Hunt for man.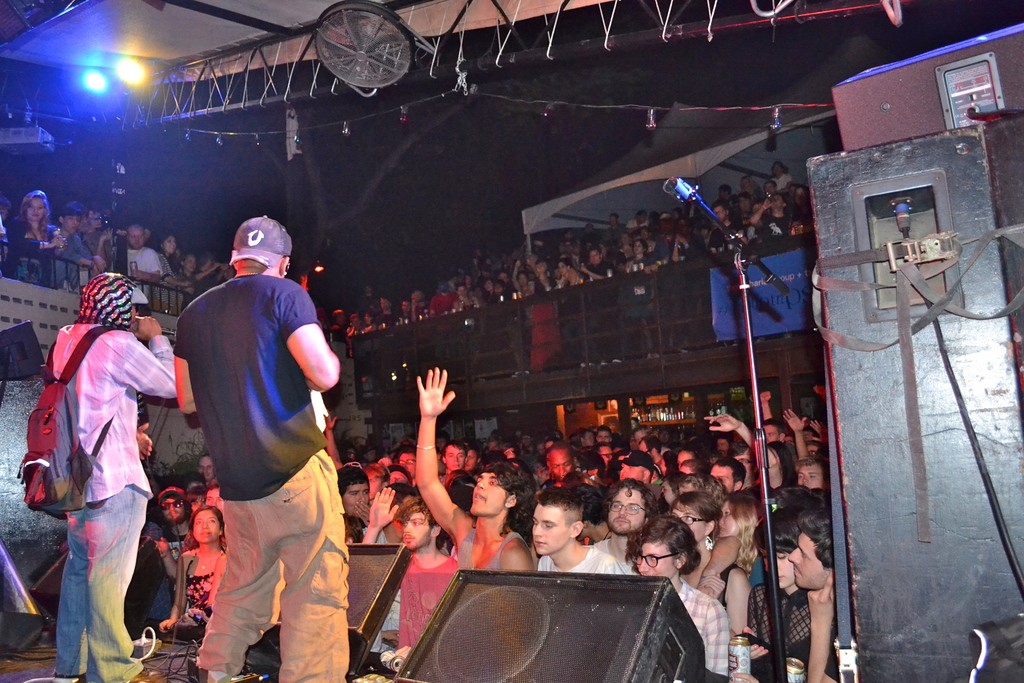
Hunted down at x1=52, y1=272, x2=178, y2=682.
